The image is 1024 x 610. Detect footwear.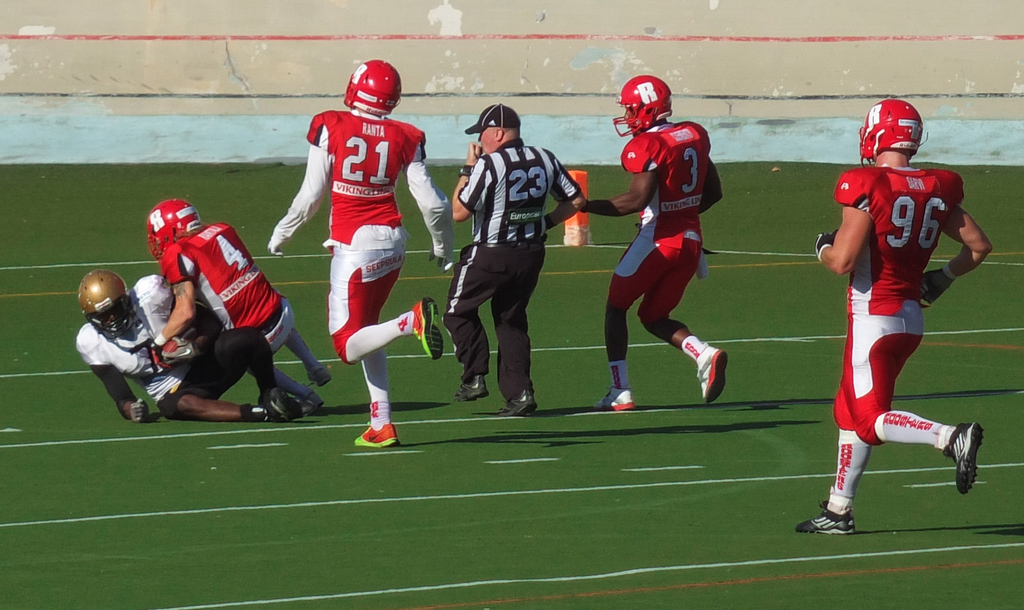
Detection: 696 345 731 408.
